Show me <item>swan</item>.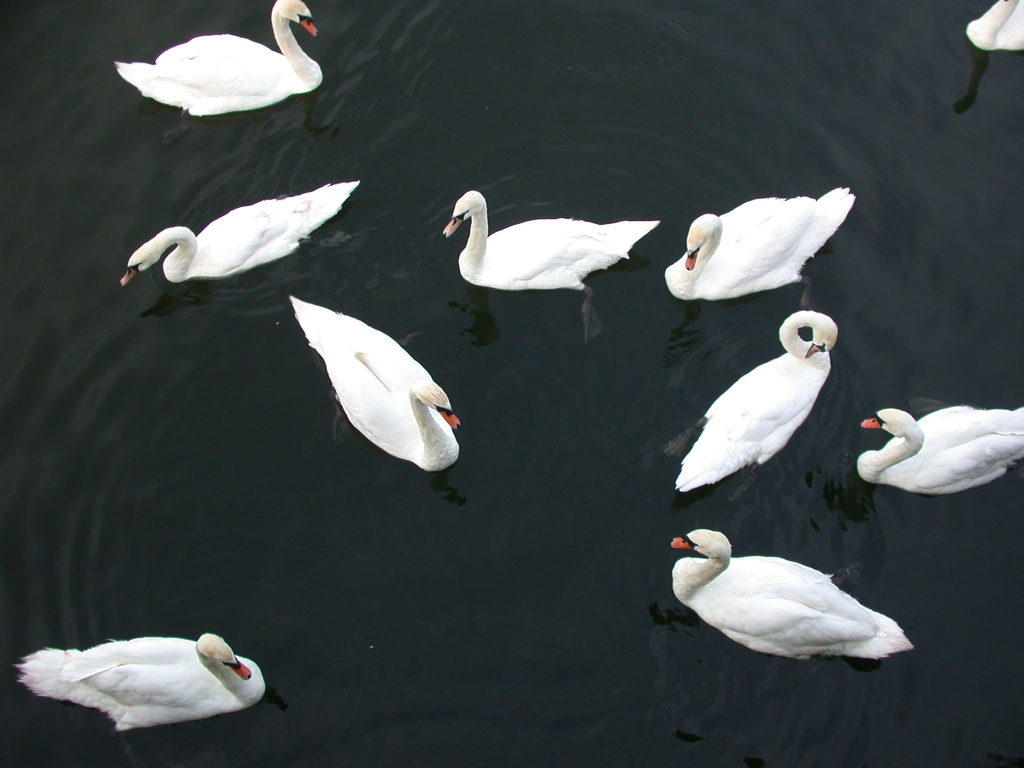
<item>swan</item> is here: 114 0 326 114.
